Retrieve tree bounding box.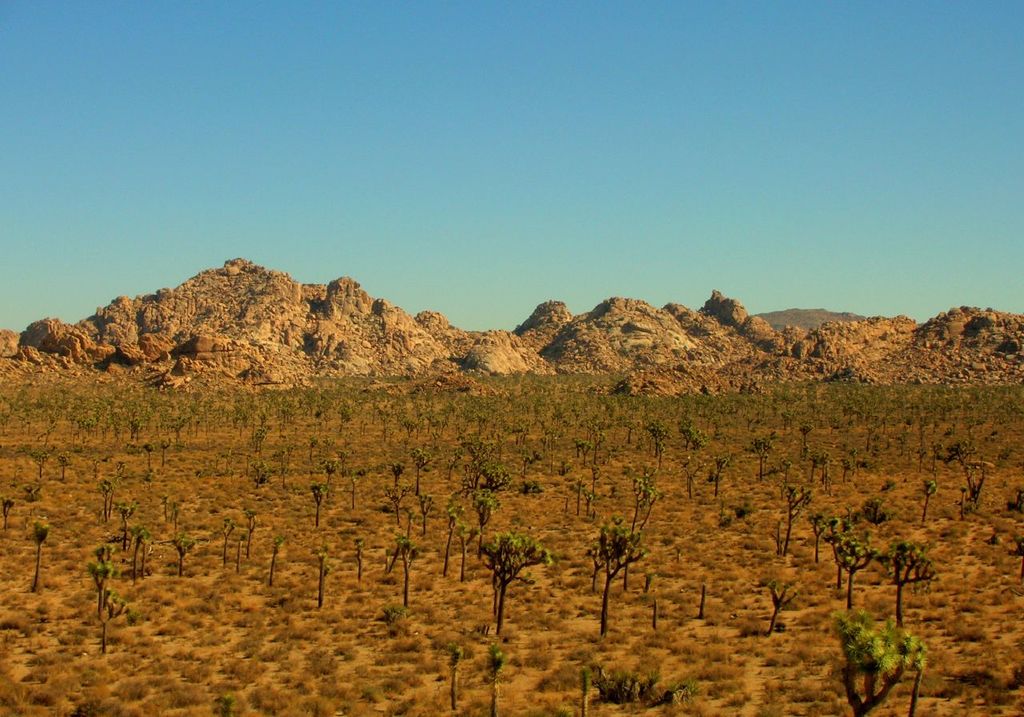
Bounding box: [left=586, top=511, right=667, bottom=609].
